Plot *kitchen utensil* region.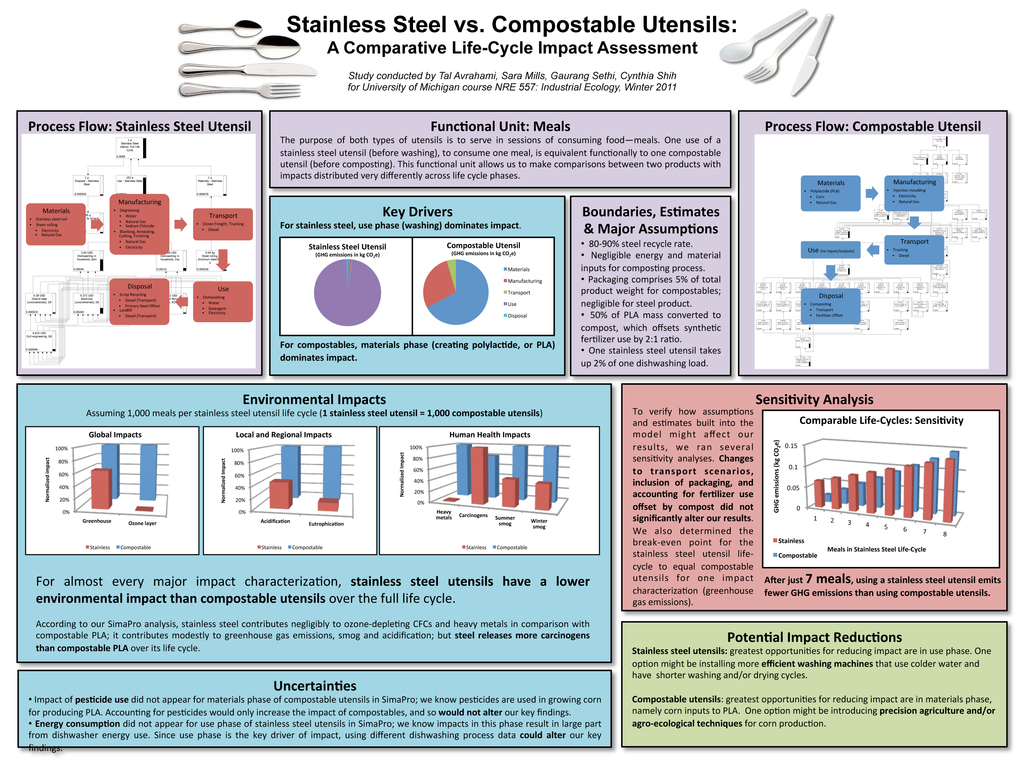
Plotted at {"x1": 790, "y1": 14, "x2": 836, "y2": 97}.
